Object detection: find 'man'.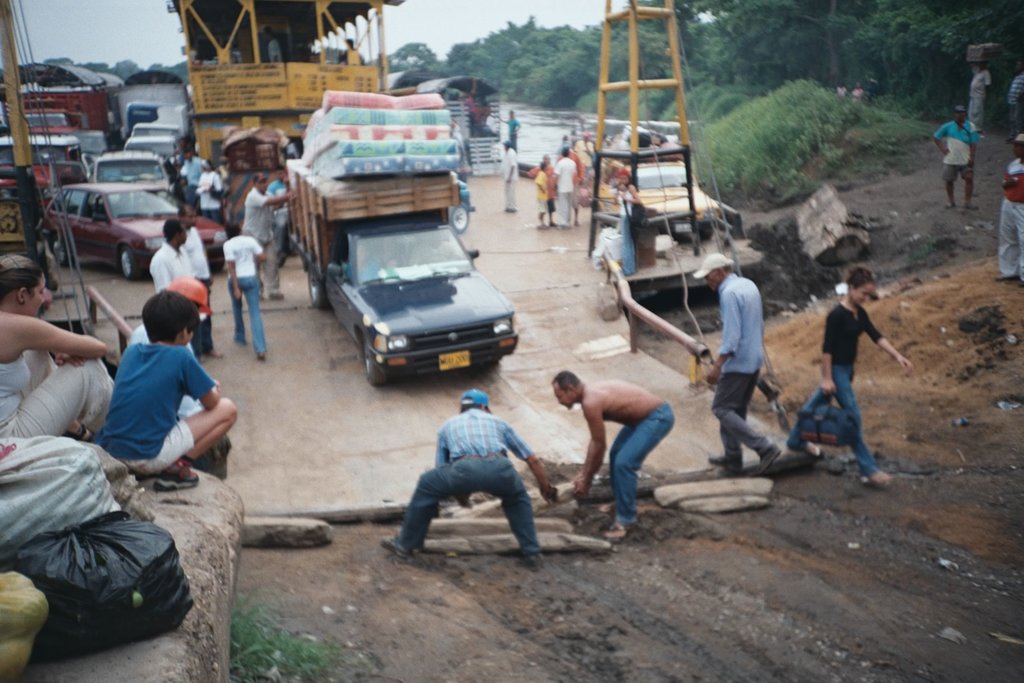
left=499, top=143, right=518, bottom=210.
